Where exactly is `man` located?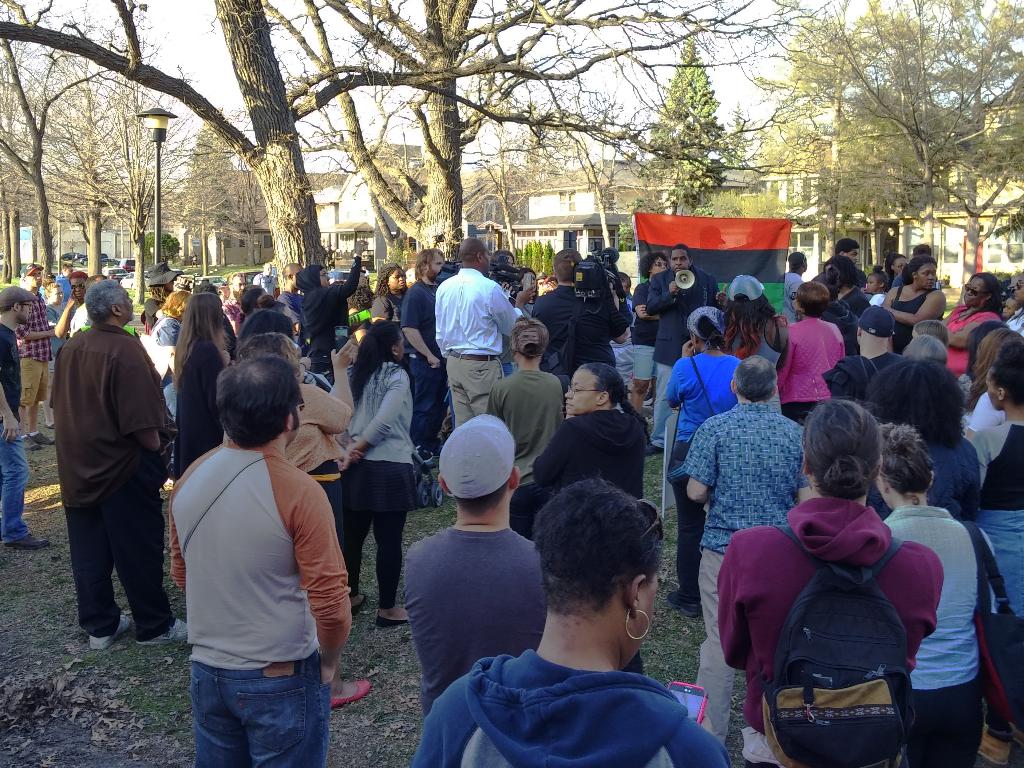
Its bounding box is x1=51, y1=277, x2=190, y2=653.
